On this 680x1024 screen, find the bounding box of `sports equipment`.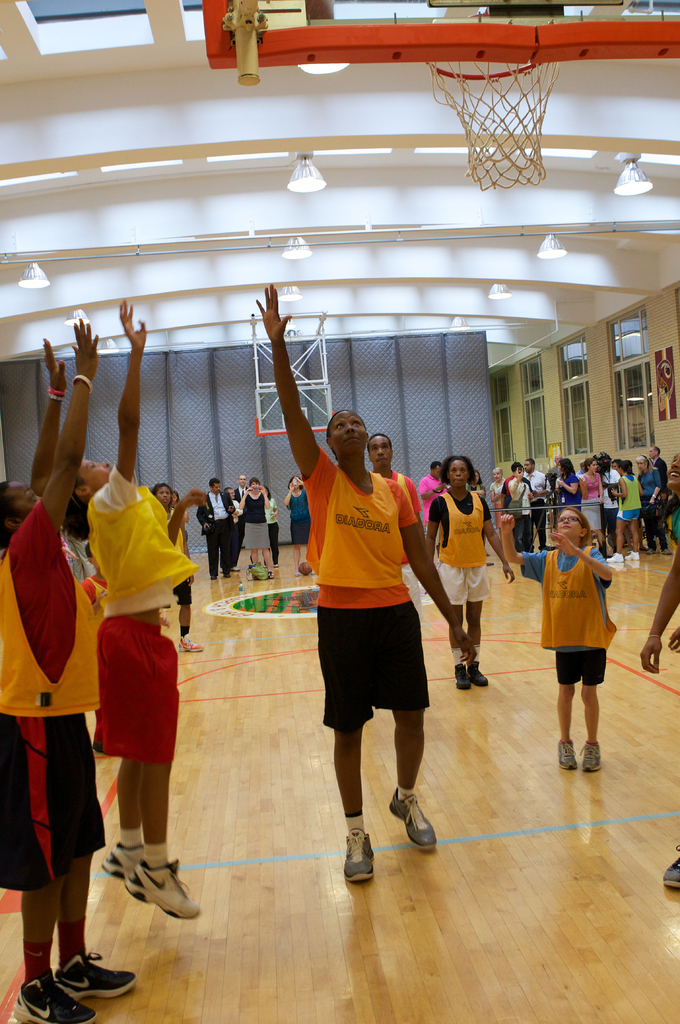
Bounding box: [299, 562, 312, 574].
